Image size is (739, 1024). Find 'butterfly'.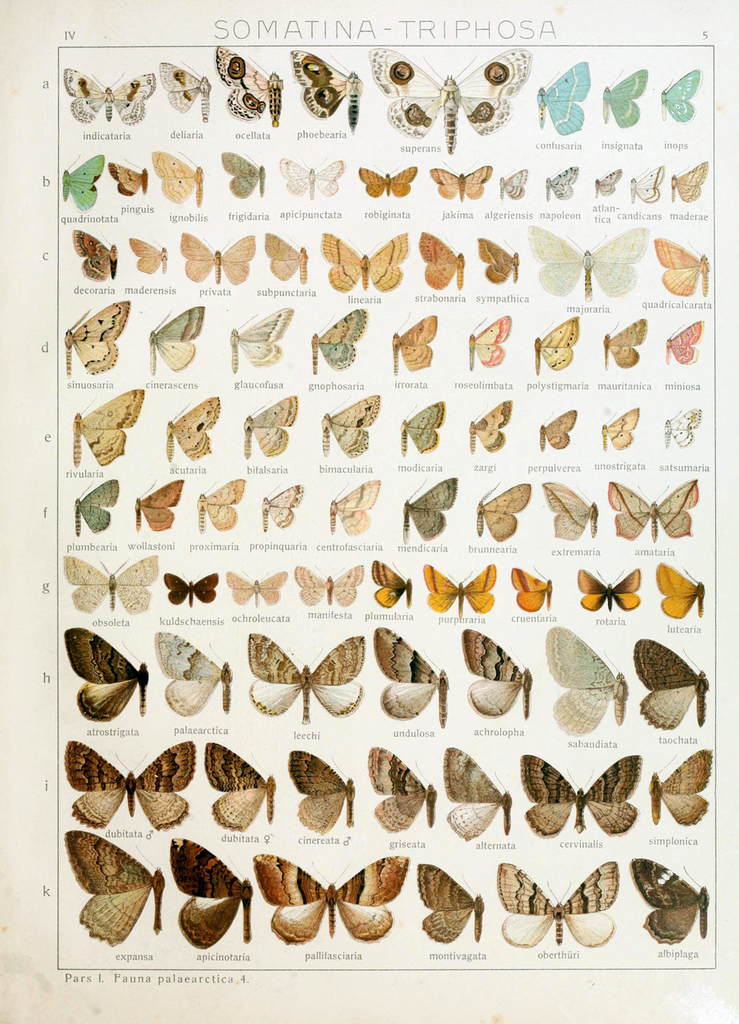
{"x1": 659, "y1": 566, "x2": 705, "y2": 625}.
